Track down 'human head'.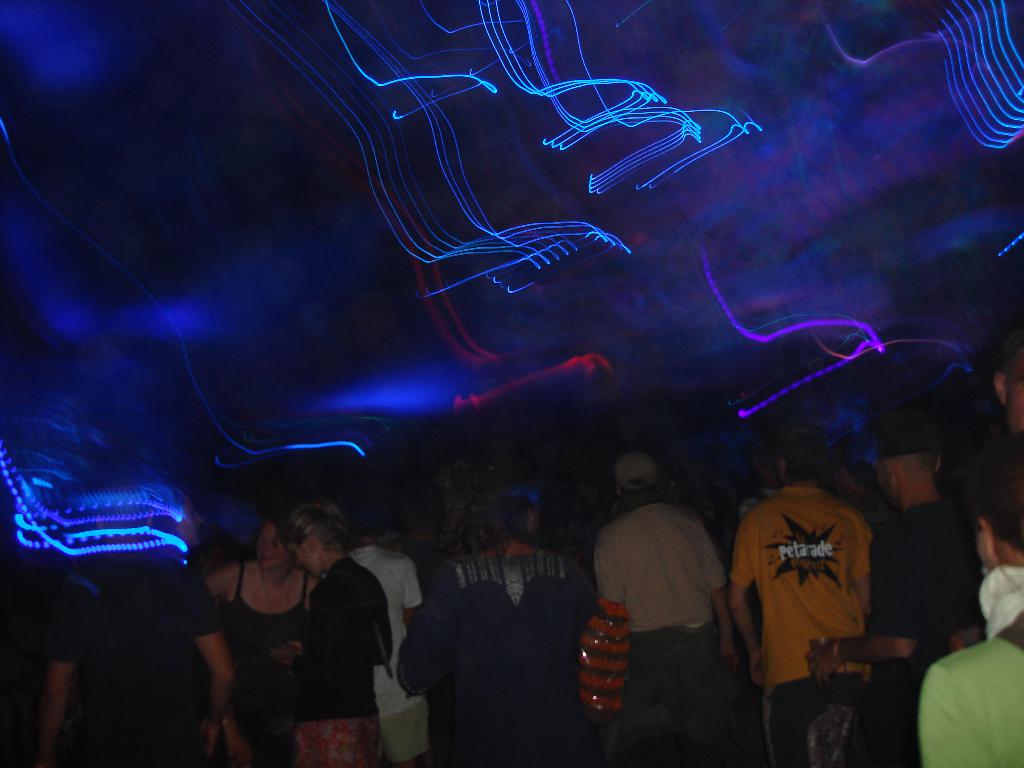
Tracked to box=[246, 517, 292, 579].
